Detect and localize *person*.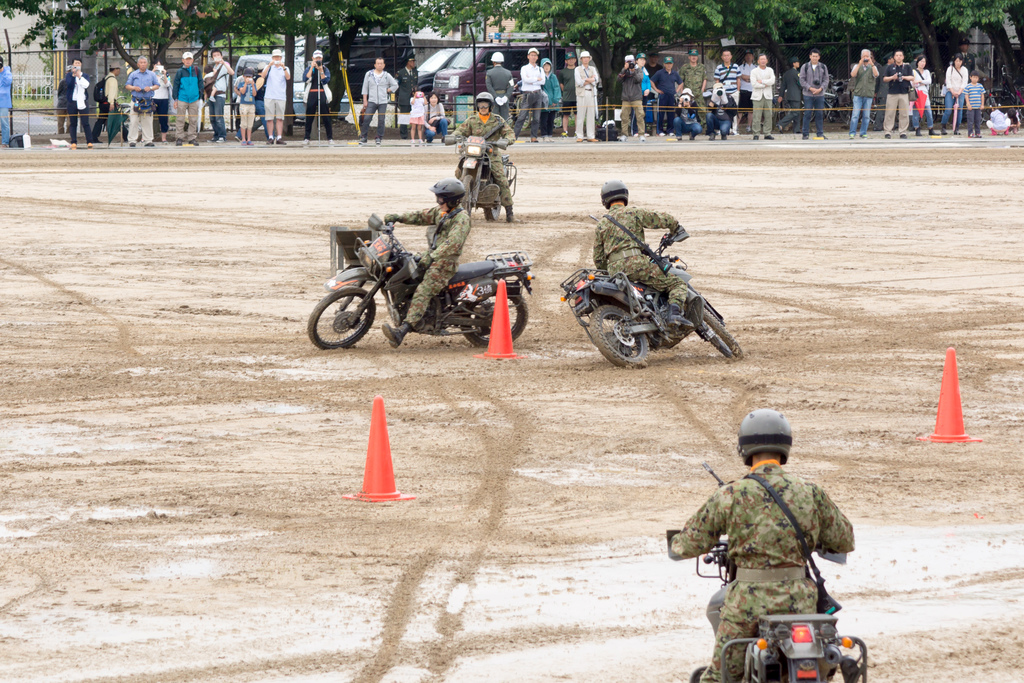
Localized at (left=716, top=432, right=867, bottom=682).
